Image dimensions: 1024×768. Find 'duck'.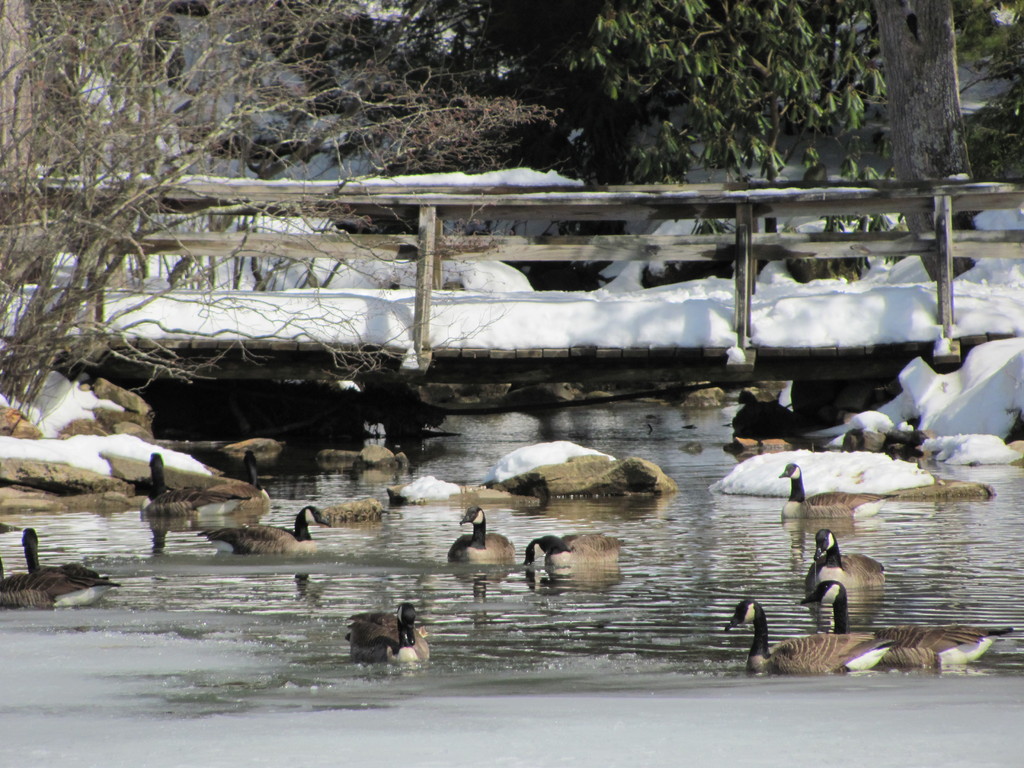
bbox(520, 532, 632, 577).
